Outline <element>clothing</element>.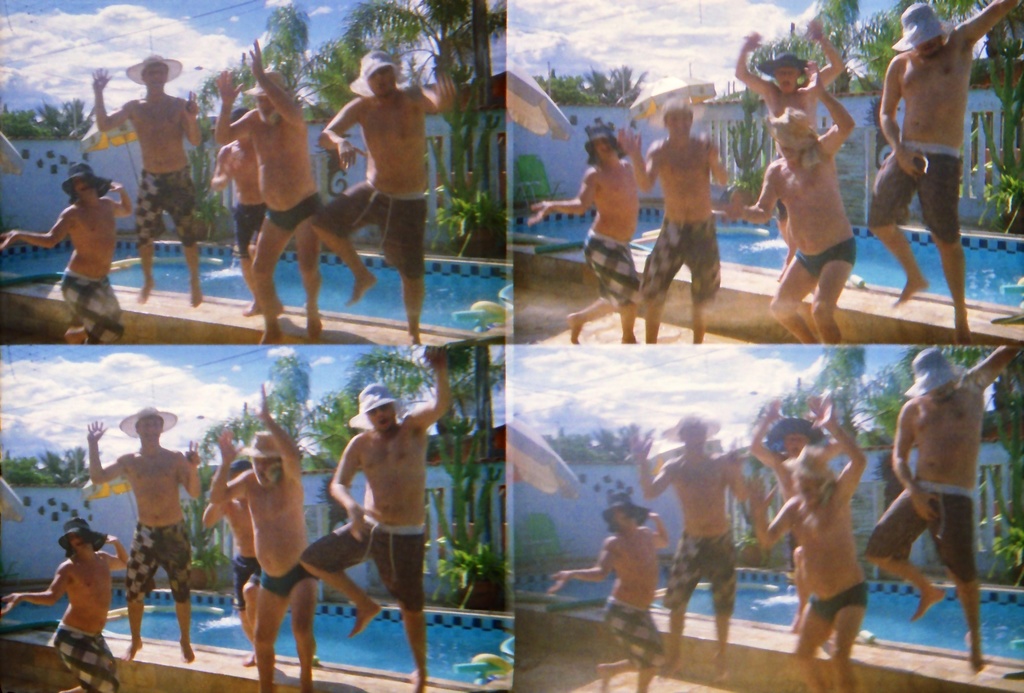
Outline: left=661, top=530, right=733, bottom=608.
